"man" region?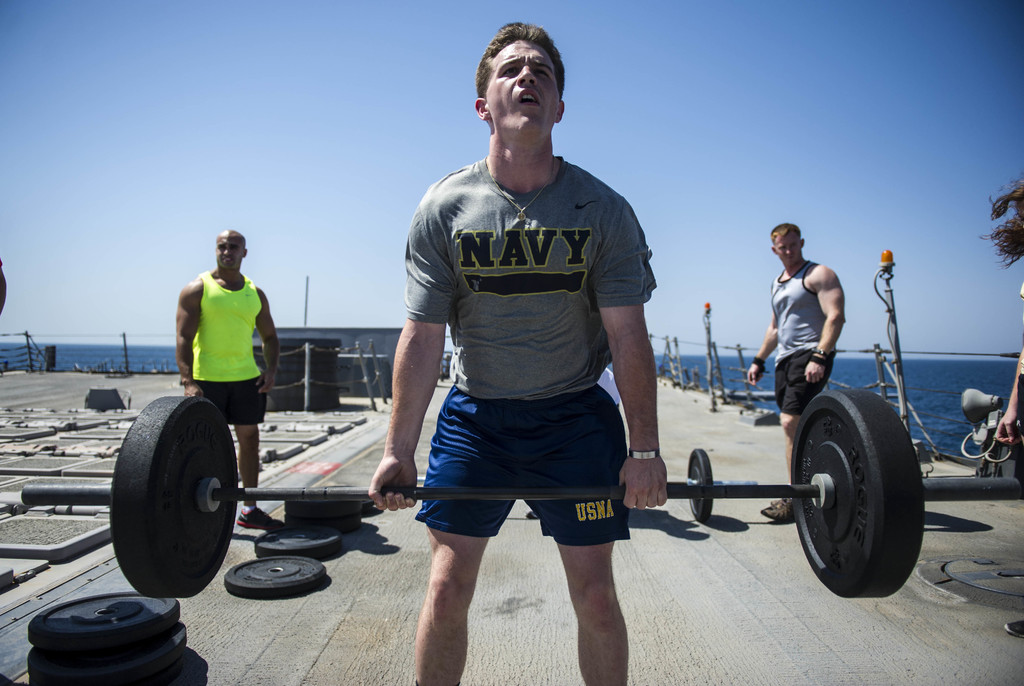
locate(173, 232, 290, 532)
